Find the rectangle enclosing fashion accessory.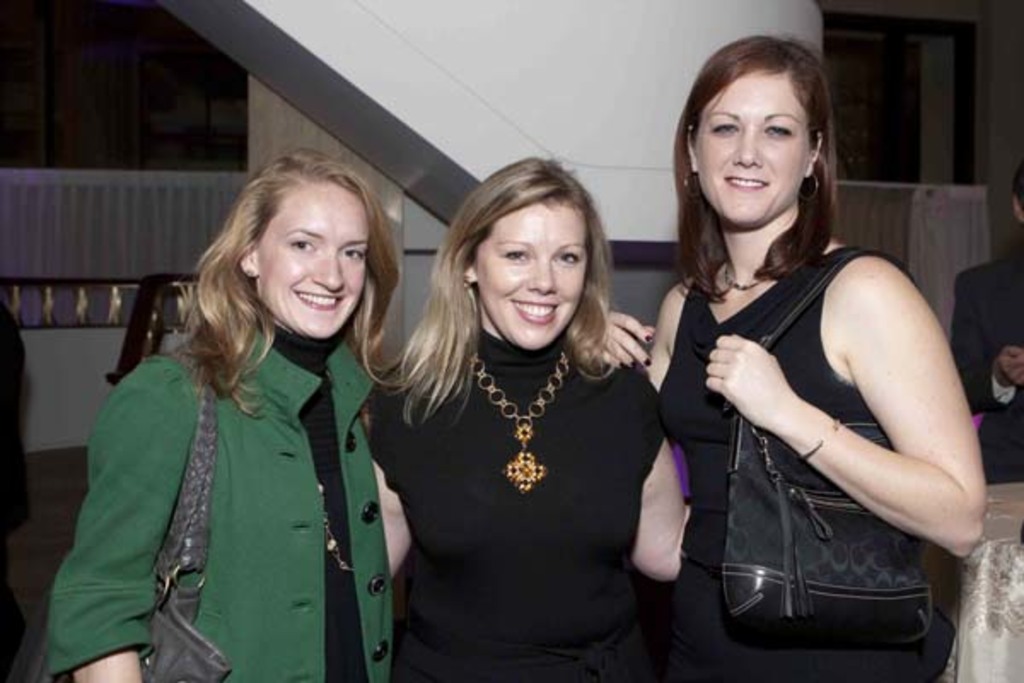
720/237/937/659.
